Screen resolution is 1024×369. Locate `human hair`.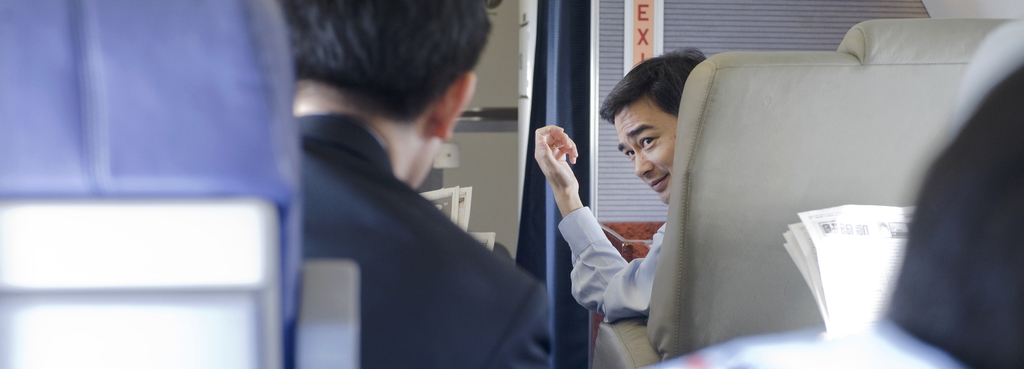
bbox(289, 14, 495, 135).
